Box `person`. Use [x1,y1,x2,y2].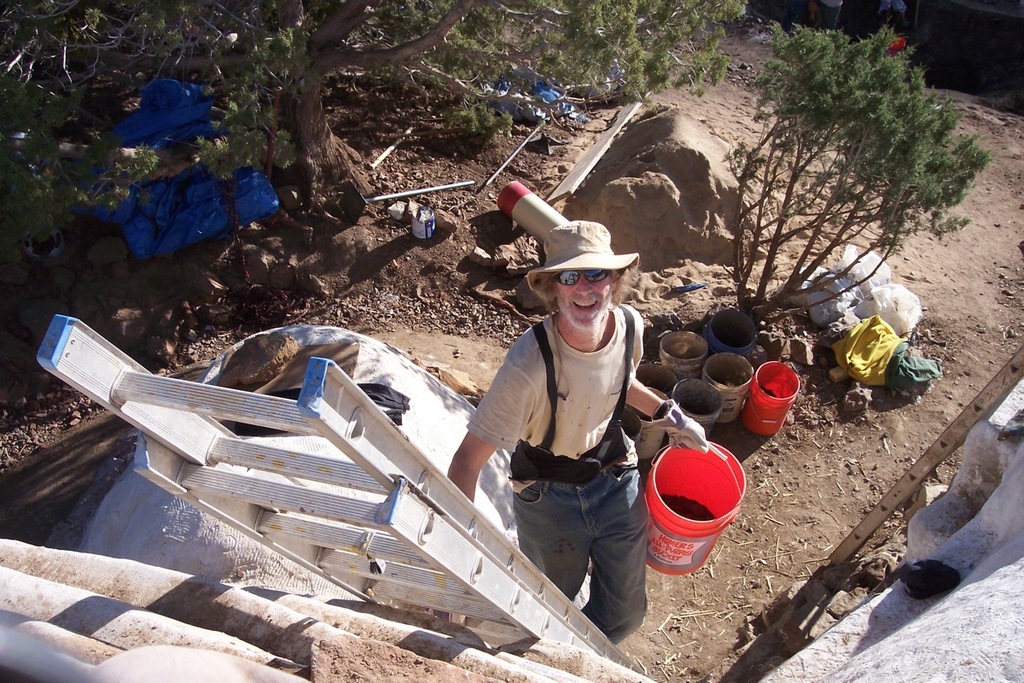
[466,215,667,635].
